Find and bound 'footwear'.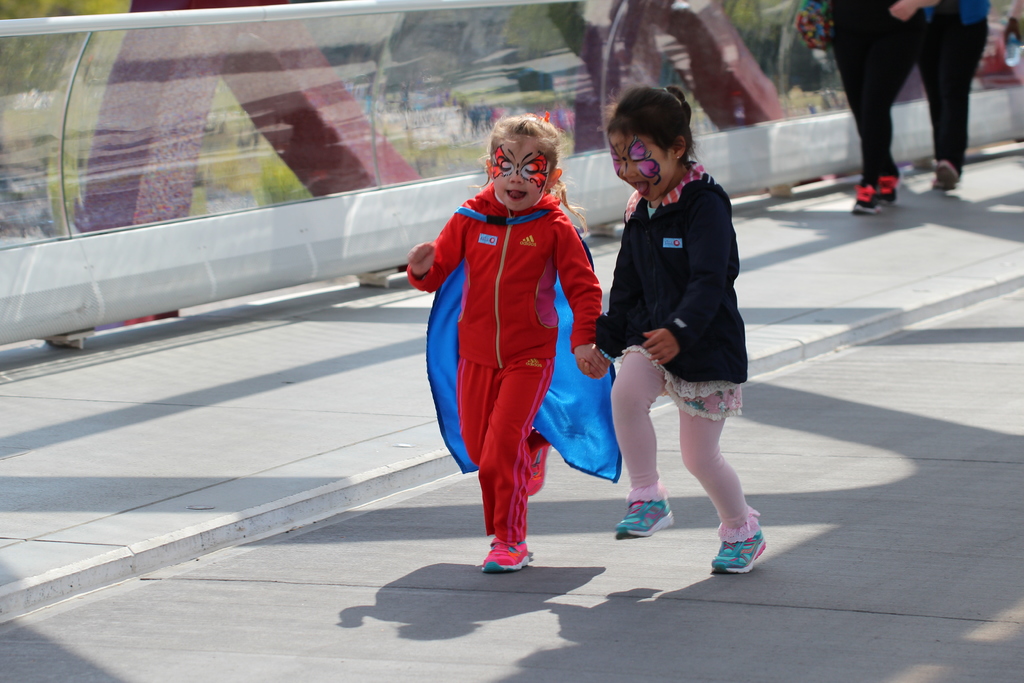
Bound: 849:184:882:214.
